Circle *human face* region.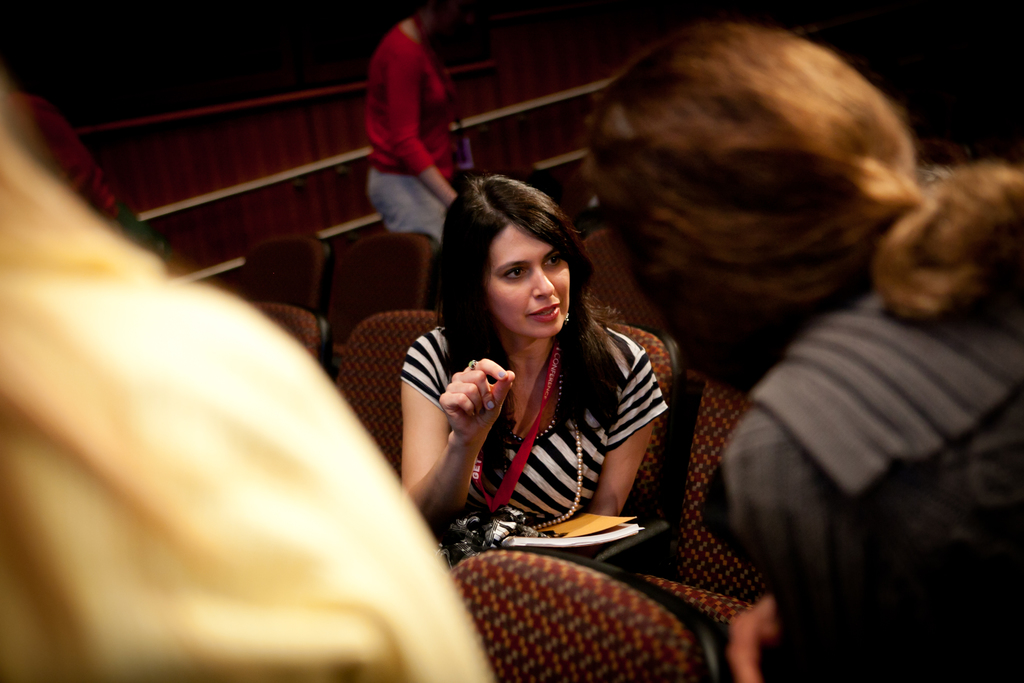
Region: [477, 217, 575, 334].
